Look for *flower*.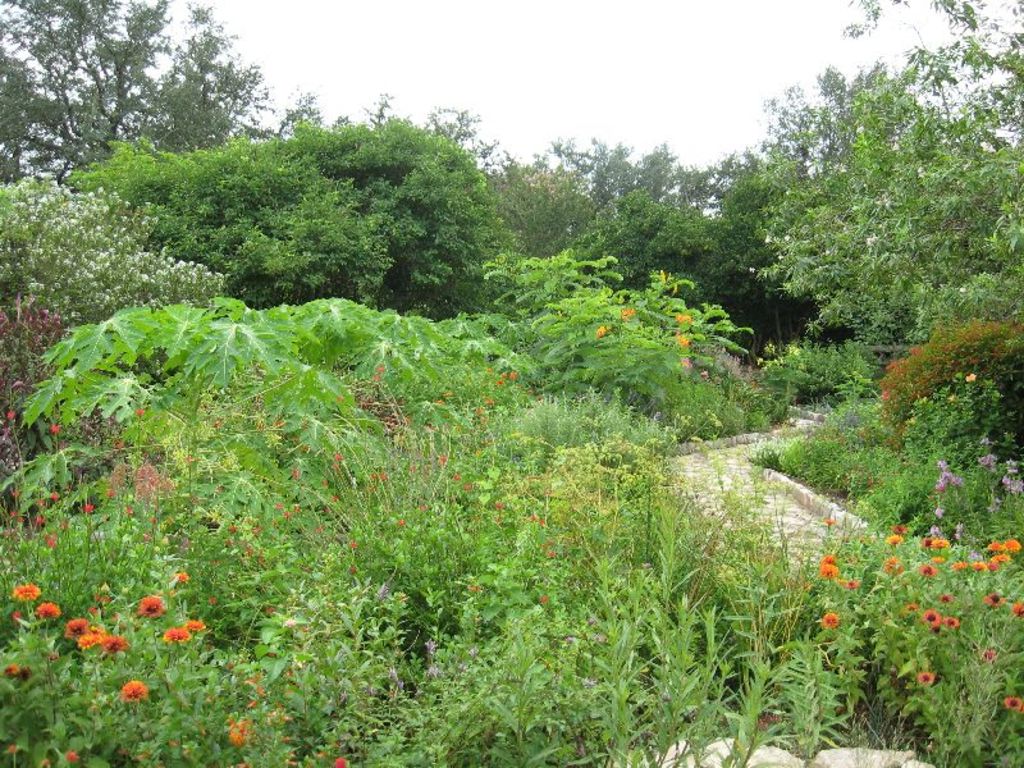
Found: Rect(842, 577, 858, 586).
